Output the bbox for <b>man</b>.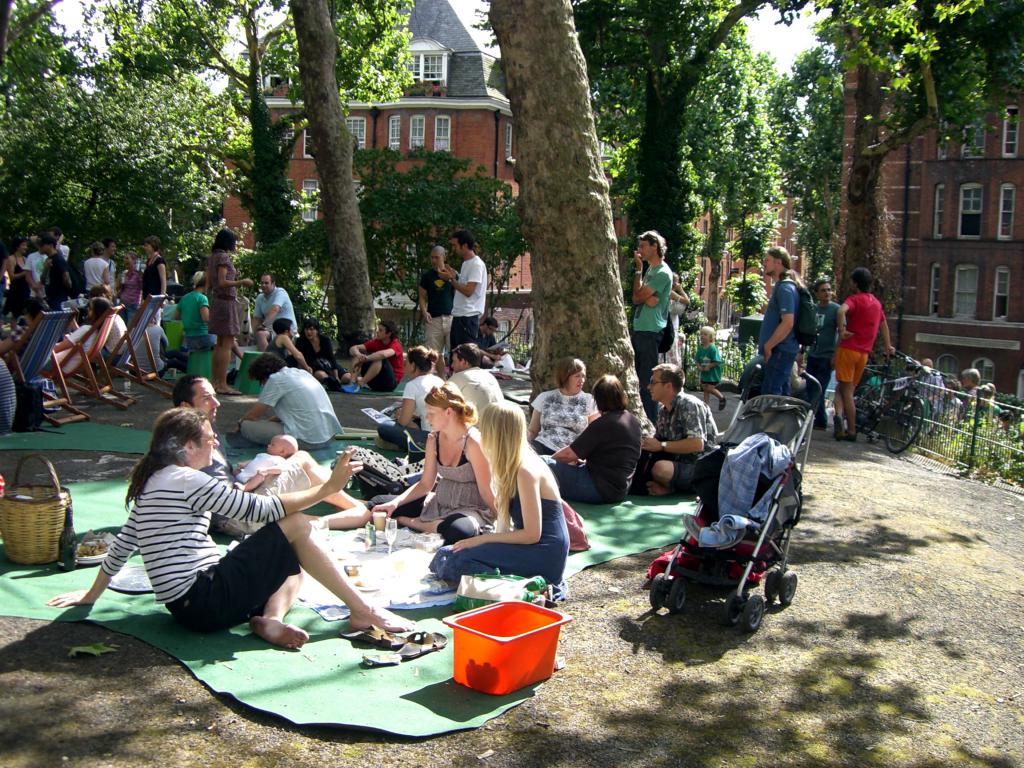
crop(227, 350, 346, 450).
